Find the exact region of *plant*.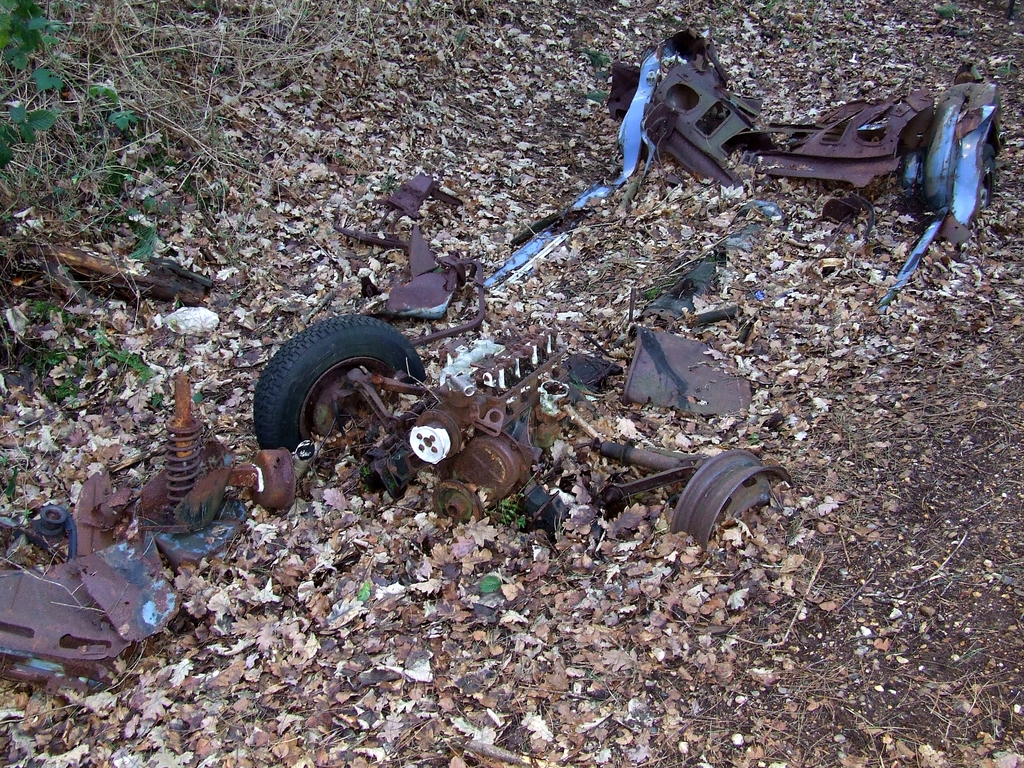
Exact region: x1=451, y1=28, x2=464, y2=42.
